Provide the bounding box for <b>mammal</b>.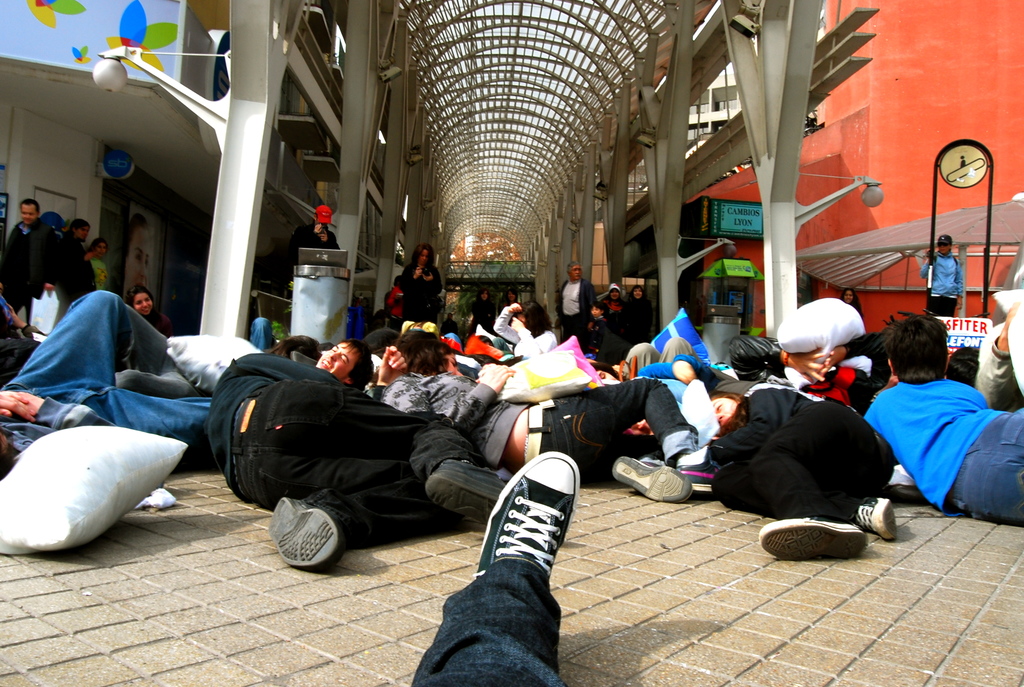
rect(693, 363, 924, 552).
